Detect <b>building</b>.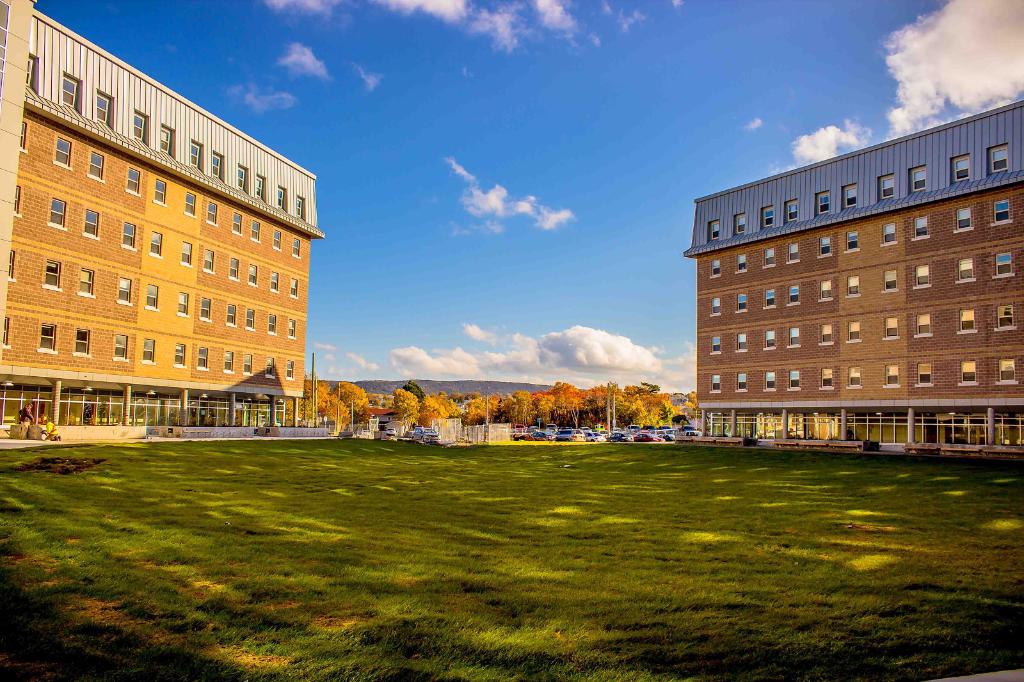
Detected at bbox=[0, 0, 321, 422].
